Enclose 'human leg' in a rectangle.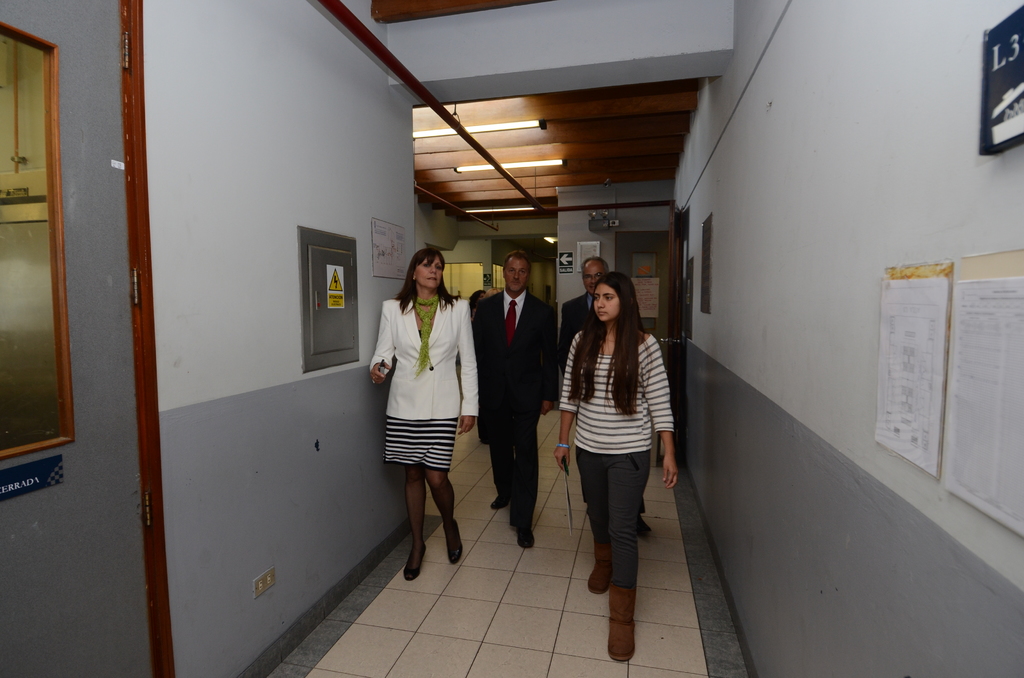
bbox=(505, 404, 532, 553).
